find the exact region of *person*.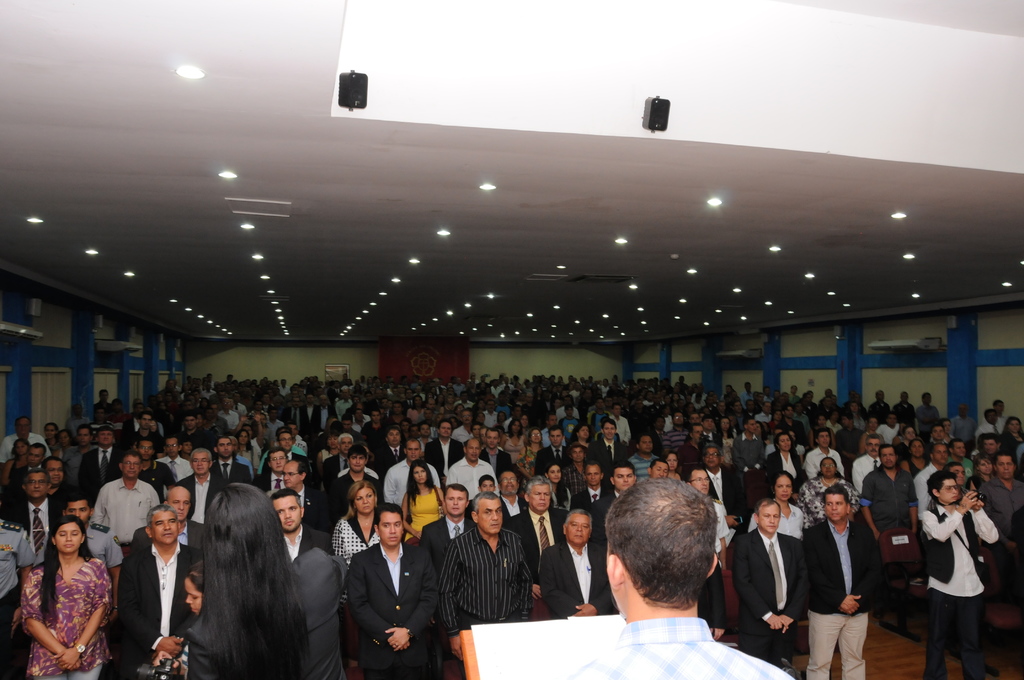
Exact region: rect(684, 462, 735, 575).
